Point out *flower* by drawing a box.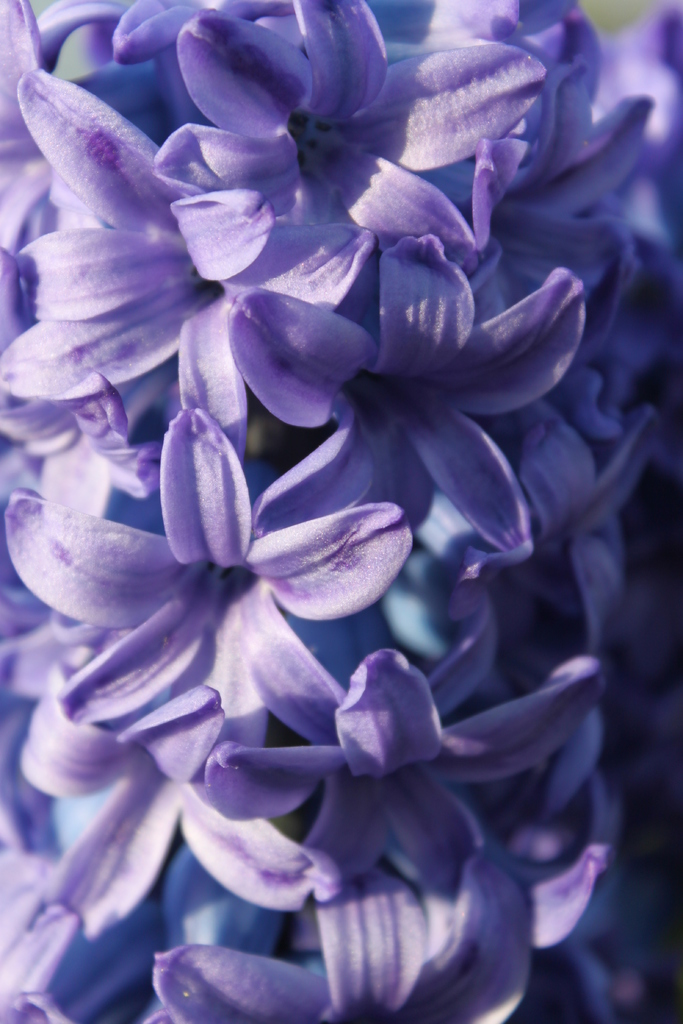
x1=231, y1=241, x2=590, y2=546.
